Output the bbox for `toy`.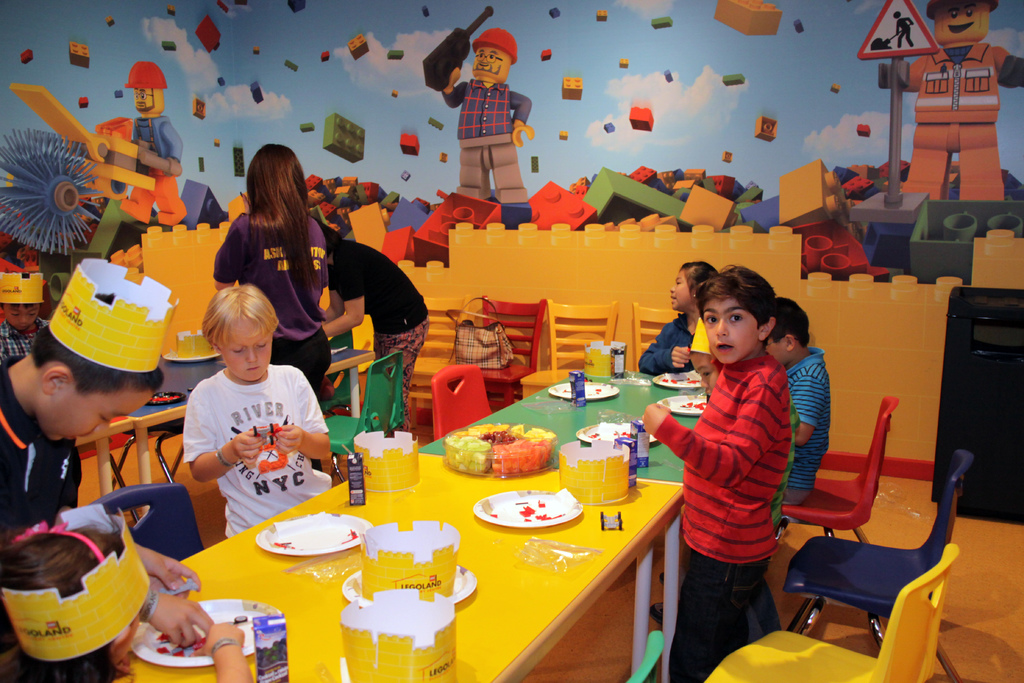
<bbox>234, 0, 246, 6</bbox>.
